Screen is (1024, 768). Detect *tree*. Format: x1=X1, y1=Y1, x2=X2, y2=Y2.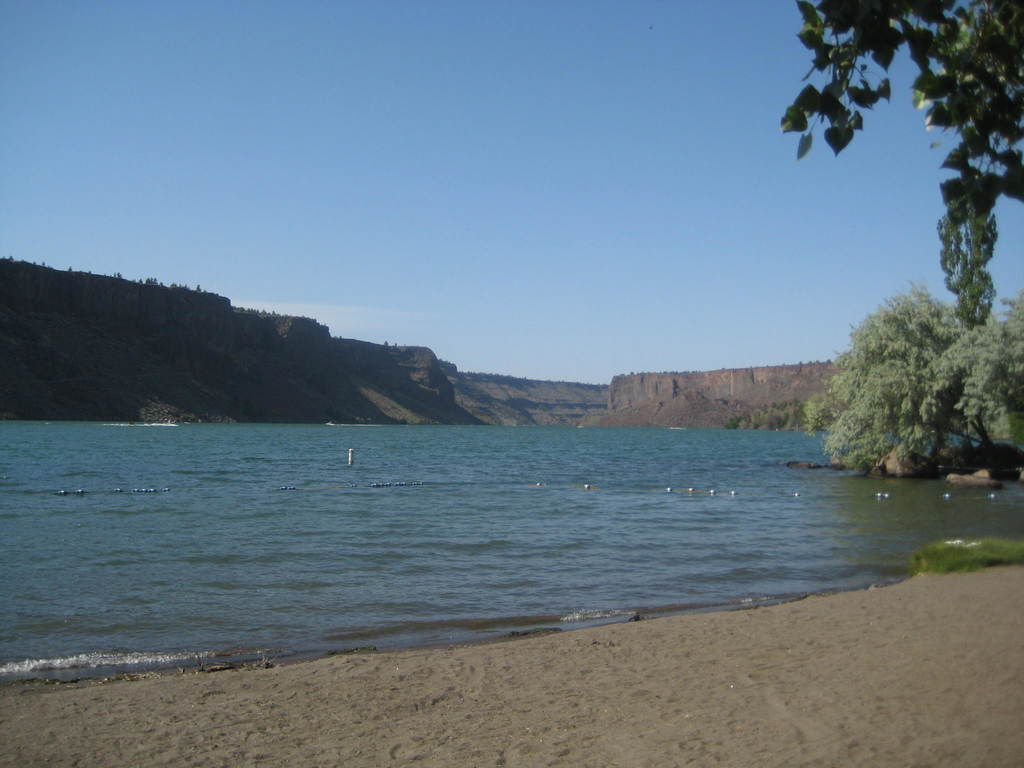
x1=112, y1=268, x2=124, y2=278.
